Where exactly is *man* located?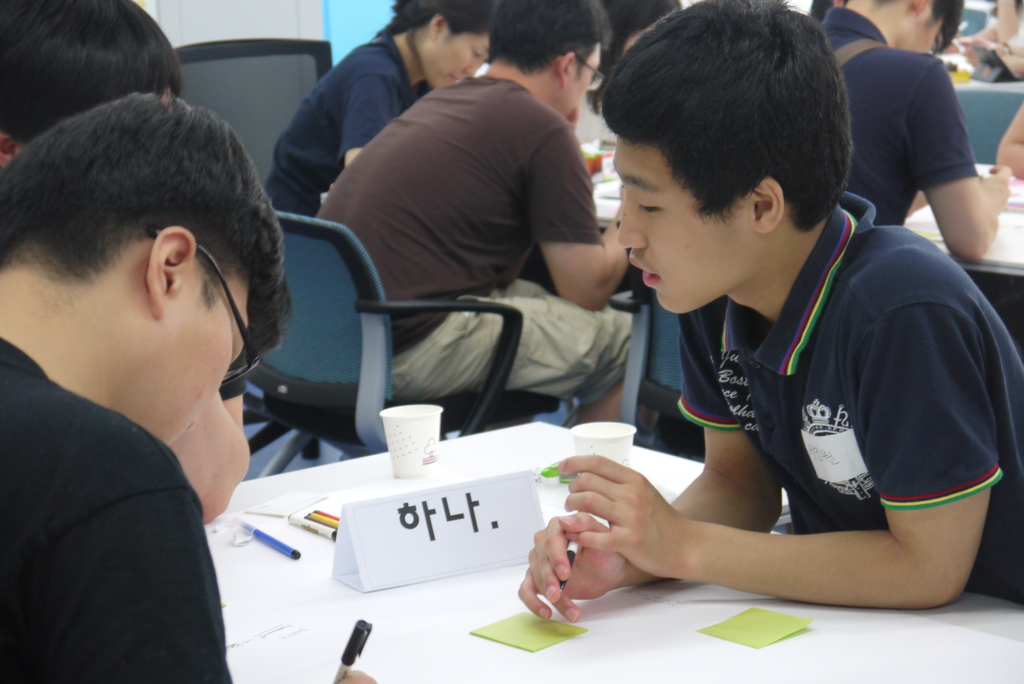
Its bounding box is left=313, top=0, right=637, bottom=427.
